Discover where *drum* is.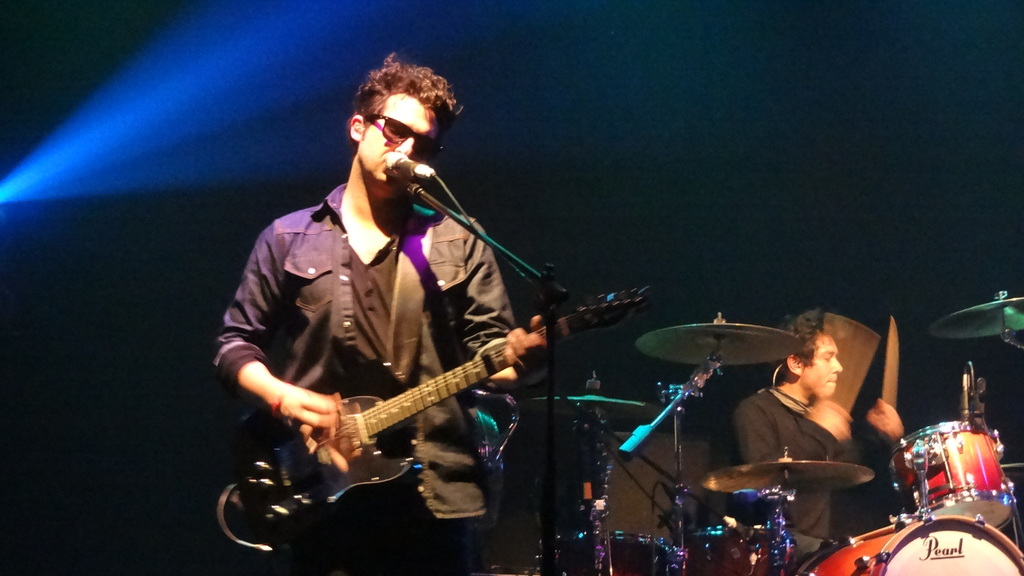
Discovered at [left=538, top=533, right=682, bottom=575].
